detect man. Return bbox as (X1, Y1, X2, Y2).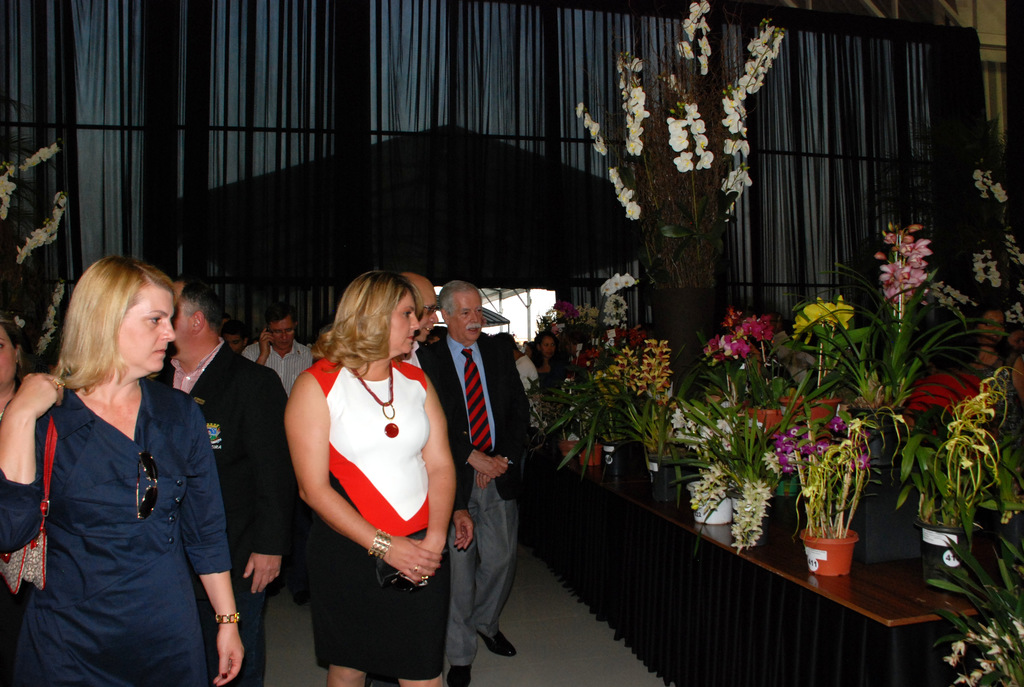
(396, 273, 474, 549).
